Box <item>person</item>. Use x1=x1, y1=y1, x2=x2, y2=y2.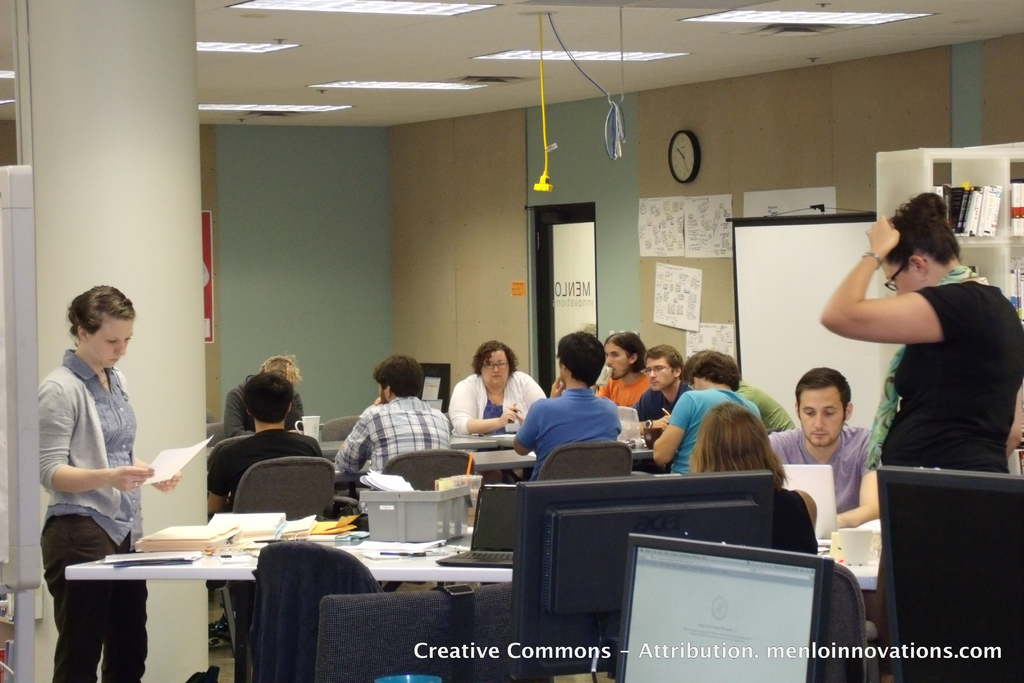
x1=696, y1=403, x2=826, y2=554.
